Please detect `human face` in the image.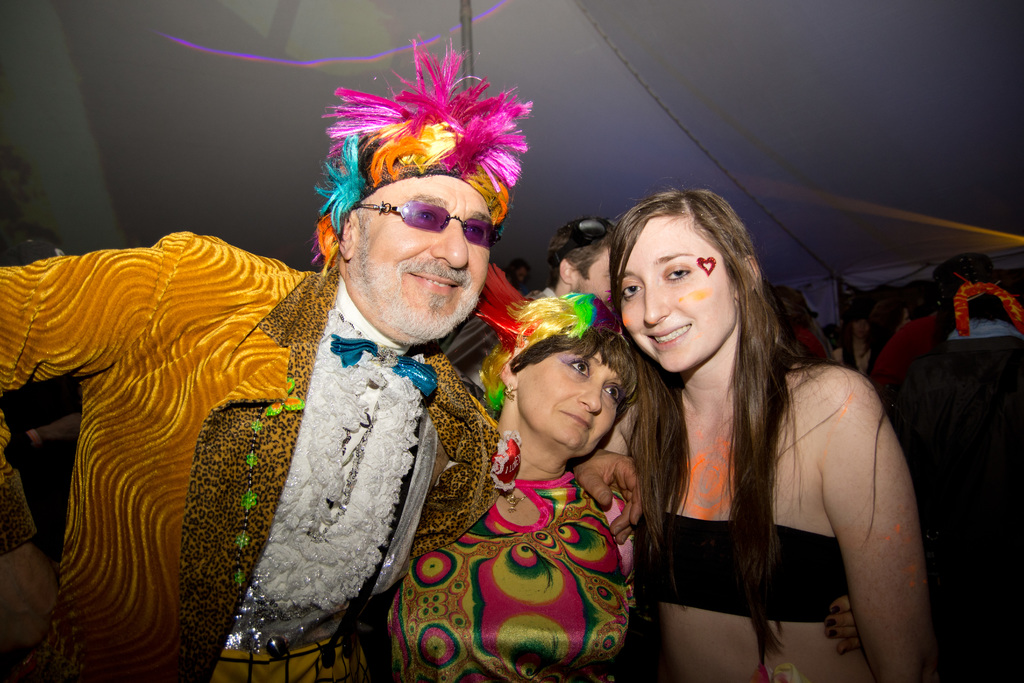
(621, 214, 740, 374).
